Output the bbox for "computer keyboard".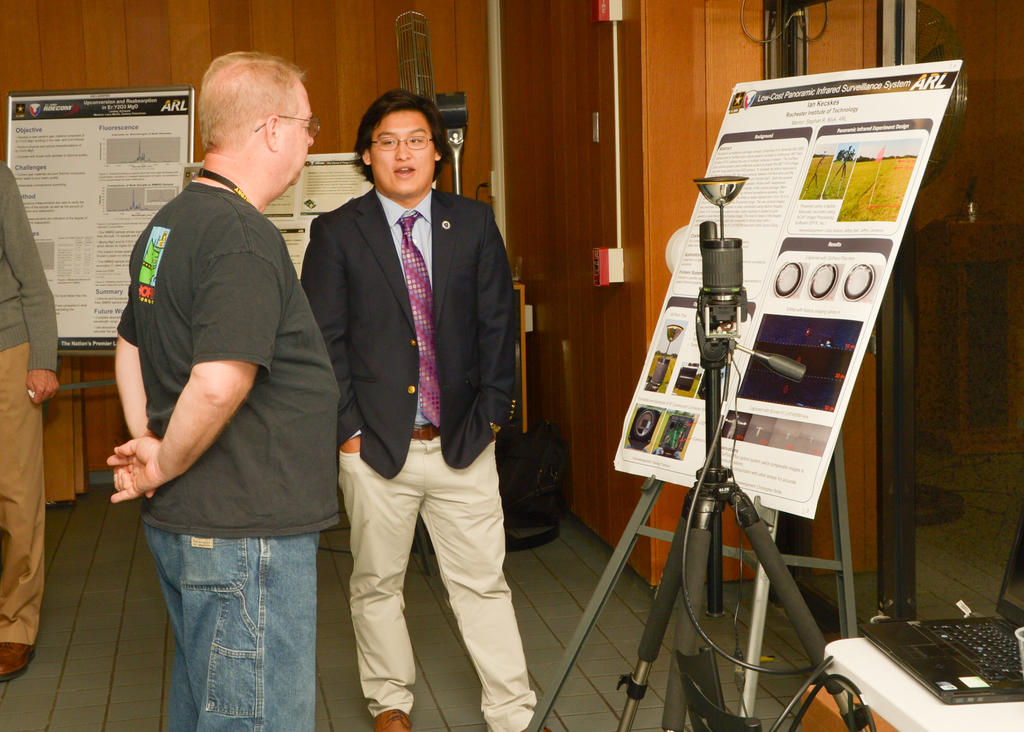
crop(913, 617, 1023, 686).
